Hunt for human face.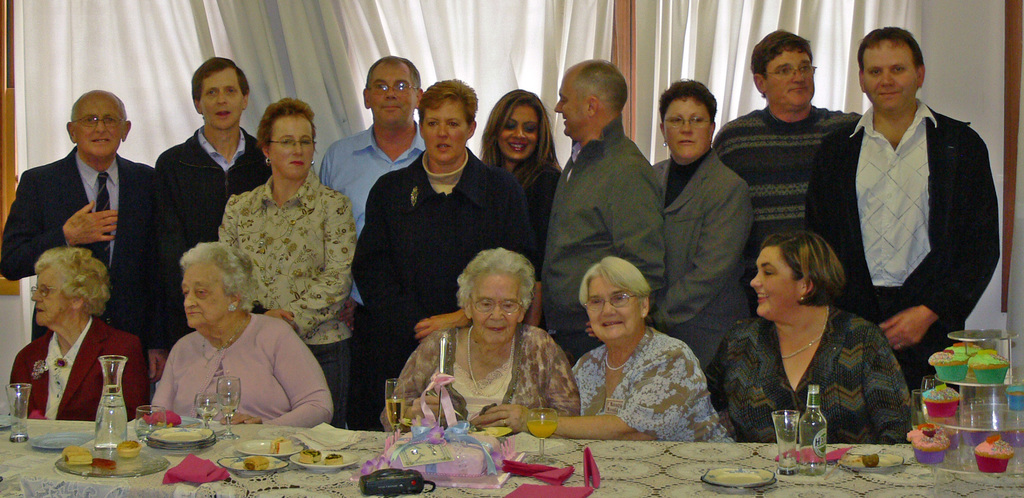
Hunted down at (left=200, top=68, right=243, bottom=129).
